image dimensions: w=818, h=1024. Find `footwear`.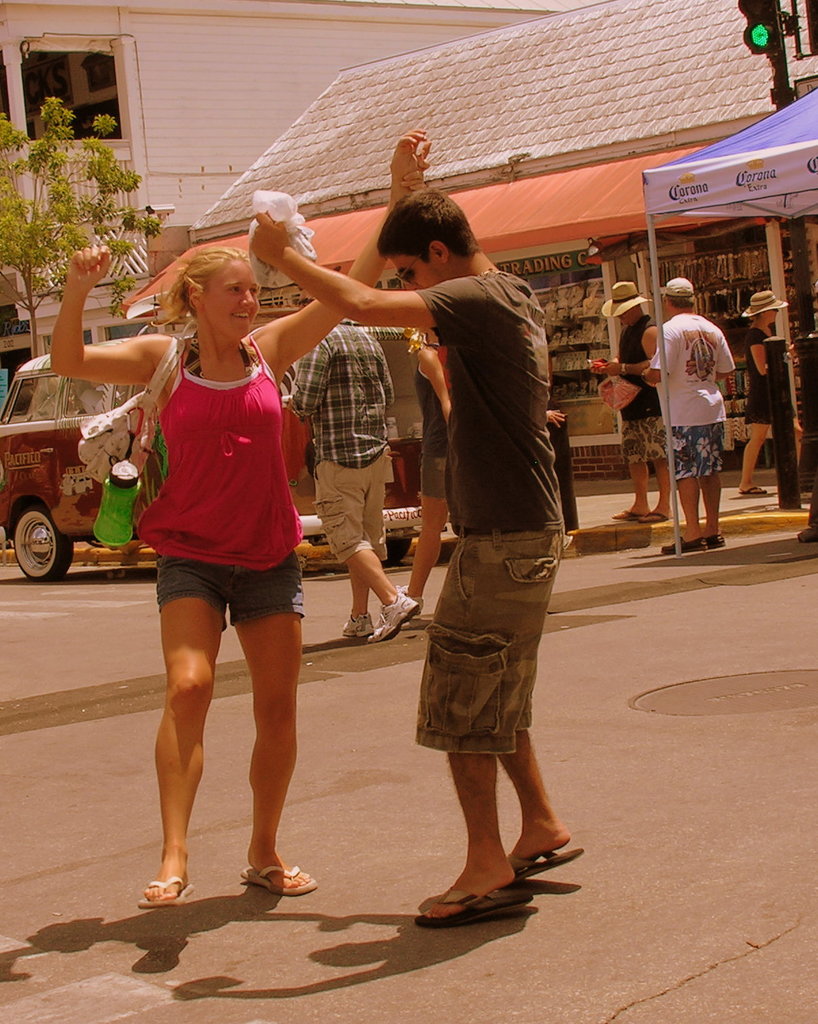
x1=504 y1=846 x2=584 y2=884.
